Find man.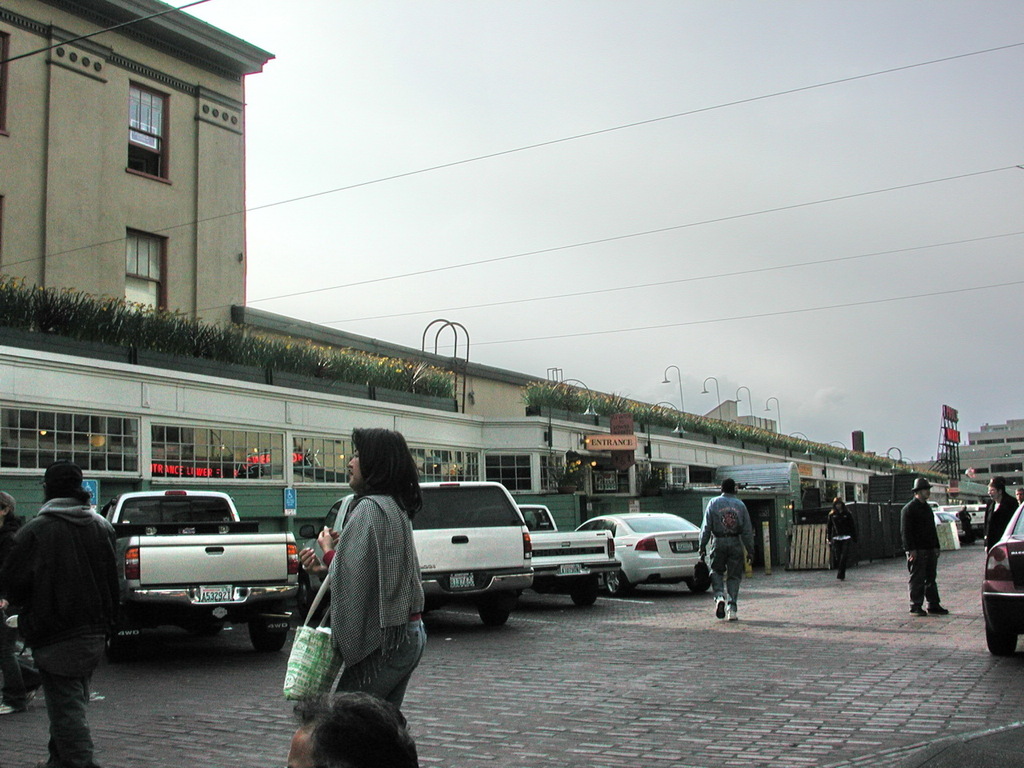
crop(986, 478, 1022, 550).
